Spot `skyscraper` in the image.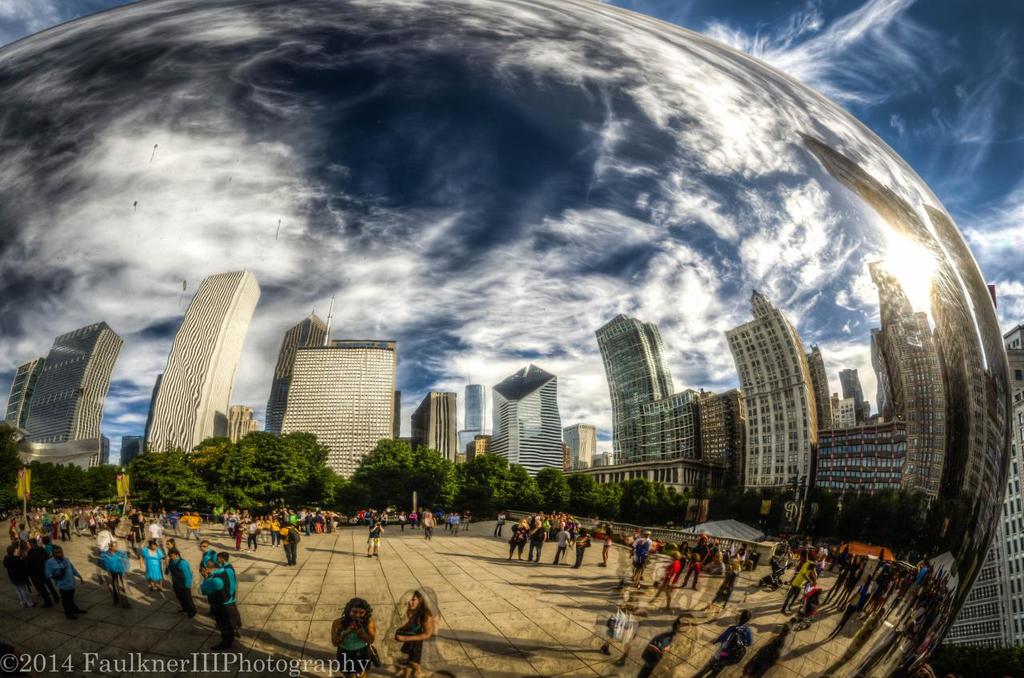
`skyscraper` found at {"x1": 694, "y1": 383, "x2": 739, "y2": 495}.
